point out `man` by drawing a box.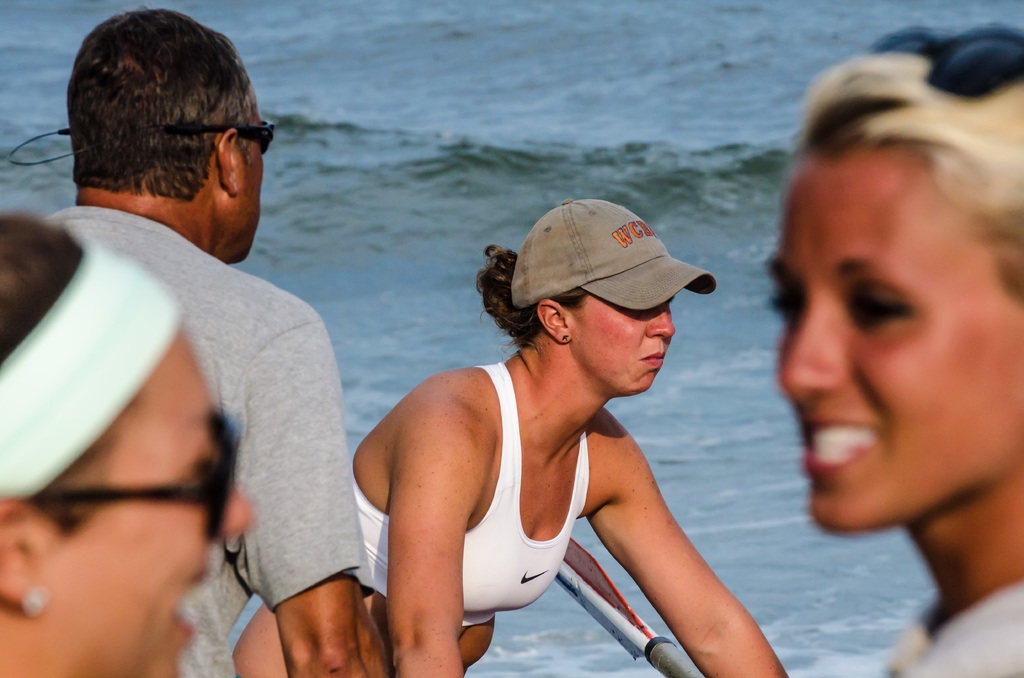
15/29/412/675.
